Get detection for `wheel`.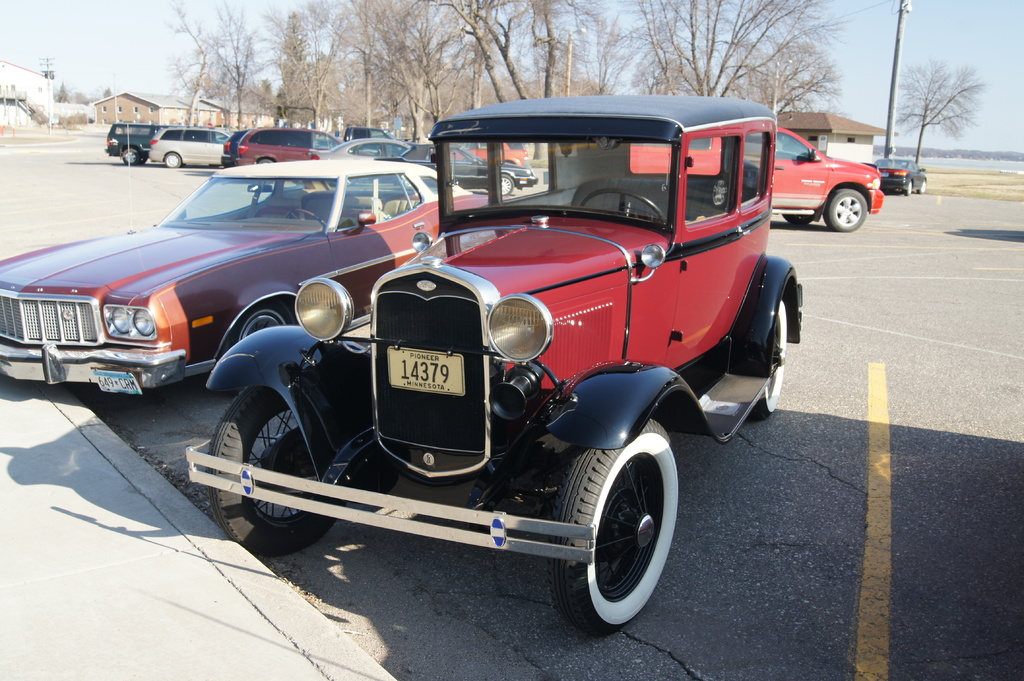
Detection: bbox(920, 178, 930, 193).
